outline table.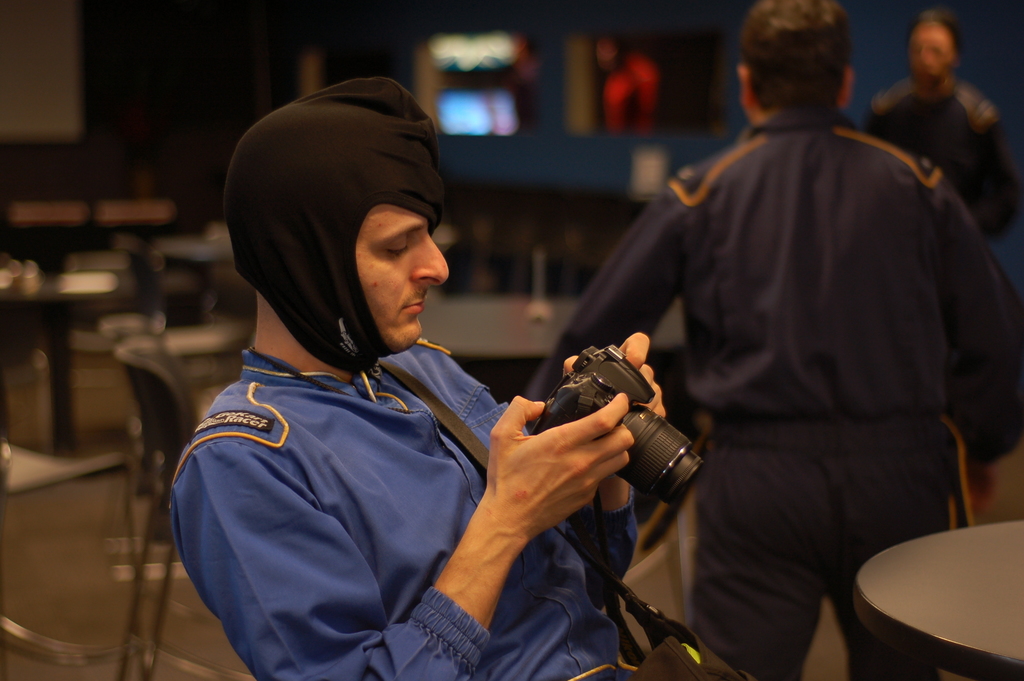
Outline: {"x1": 411, "y1": 299, "x2": 689, "y2": 401}.
